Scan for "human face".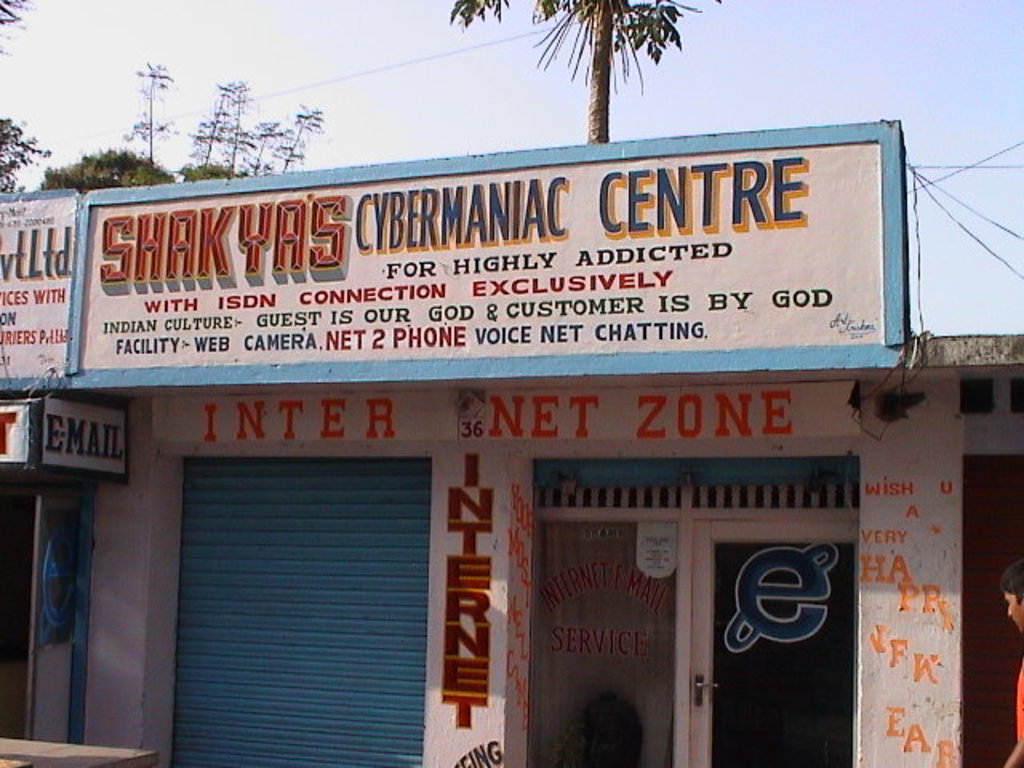
Scan result: 1002 594 1022 630.
